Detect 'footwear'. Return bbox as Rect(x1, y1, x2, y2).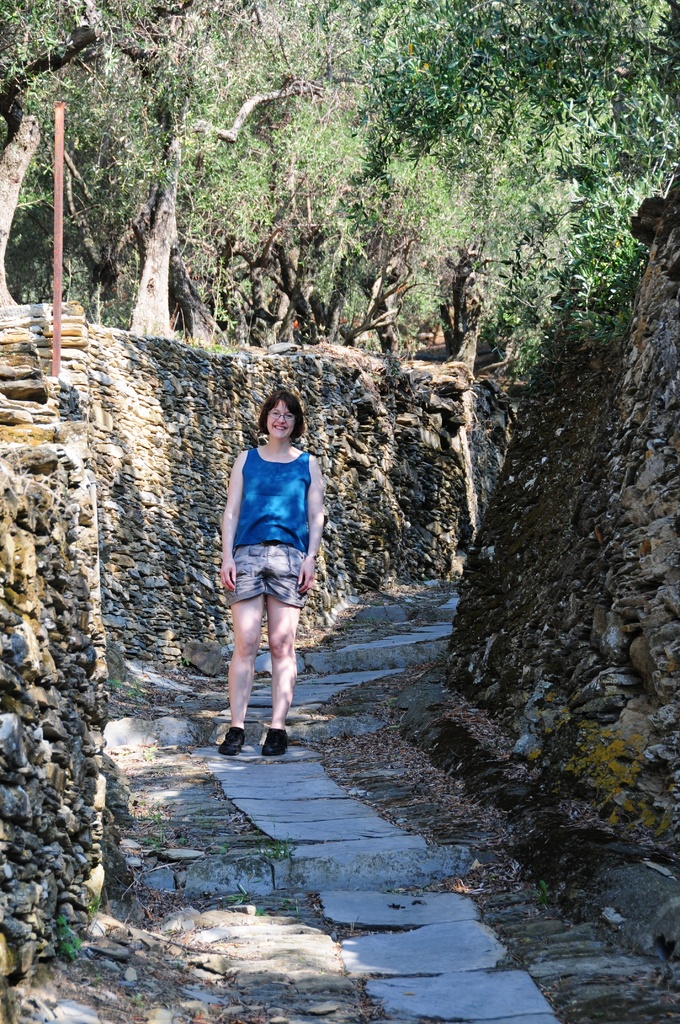
Rect(214, 725, 247, 753).
